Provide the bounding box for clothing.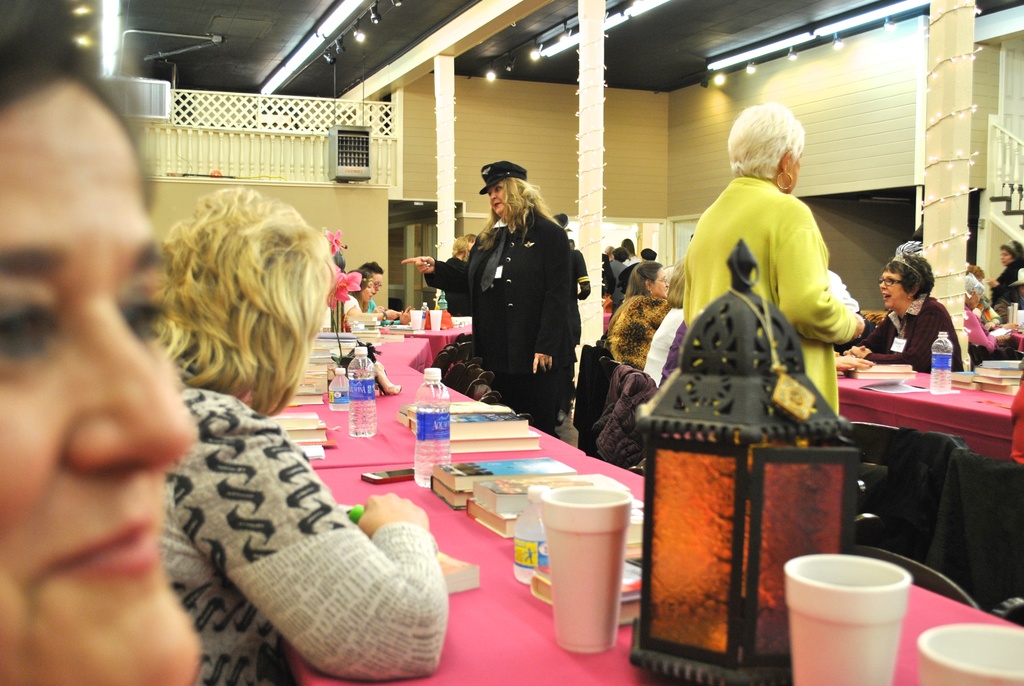
441:179:588:414.
